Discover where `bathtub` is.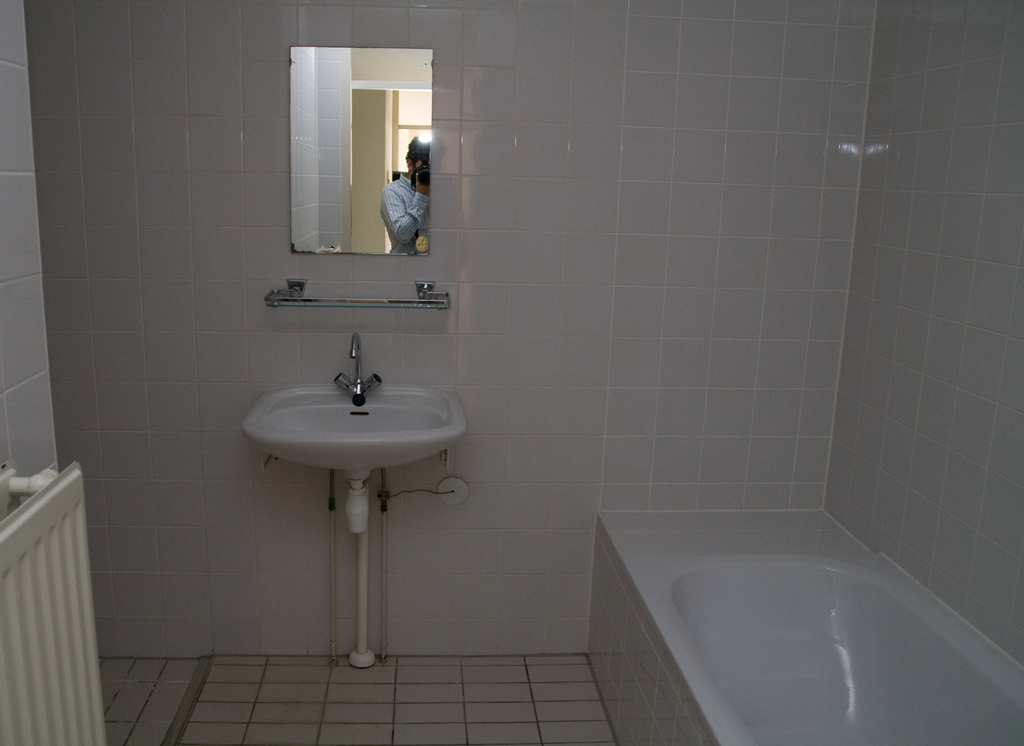
Discovered at BBox(621, 546, 1023, 745).
